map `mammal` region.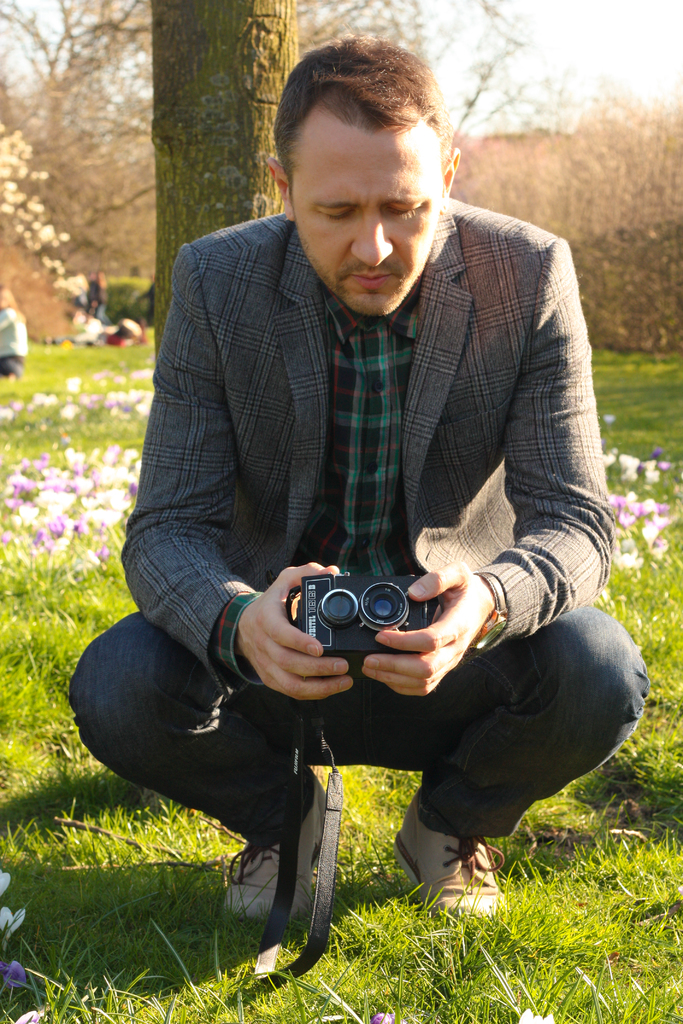
Mapped to [x1=73, y1=83, x2=680, y2=968].
